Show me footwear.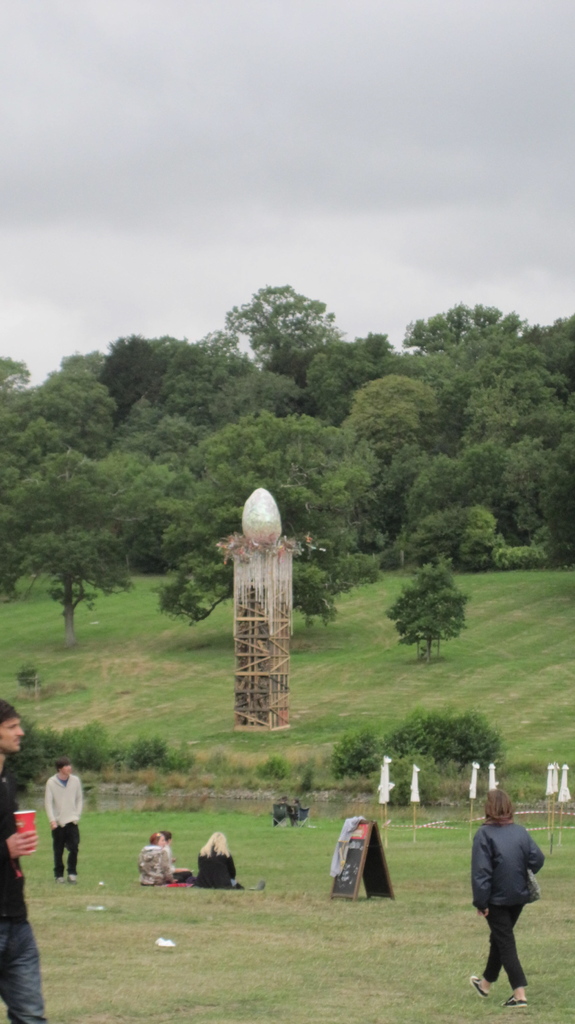
footwear is here: <box>466,973,499,1001</box>.
